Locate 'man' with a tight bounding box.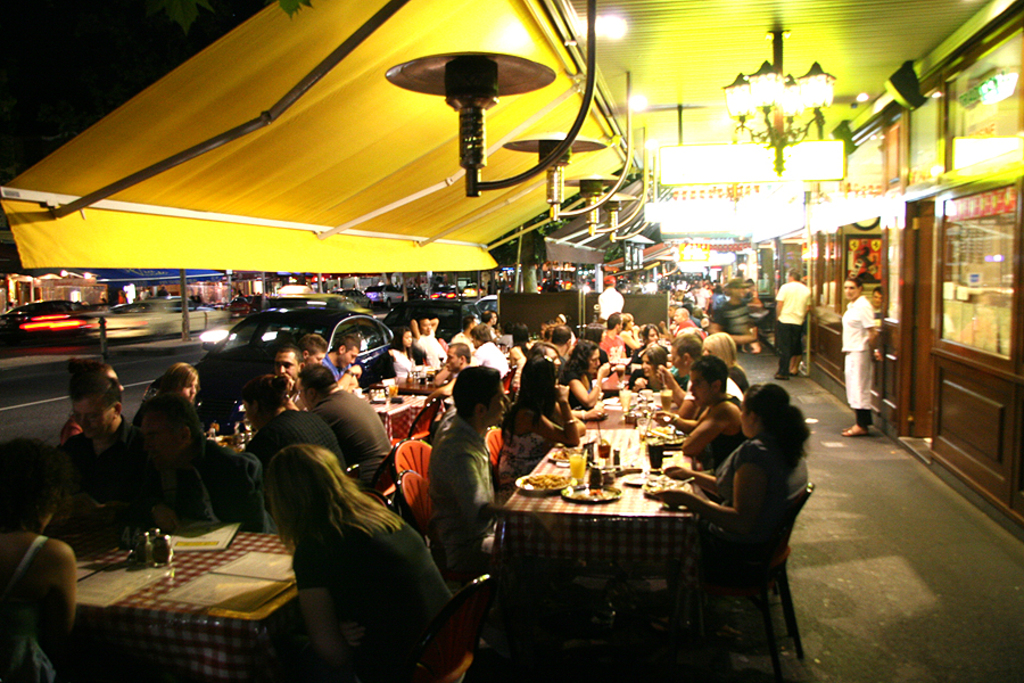
Rect(598, 308, 628, 369).
